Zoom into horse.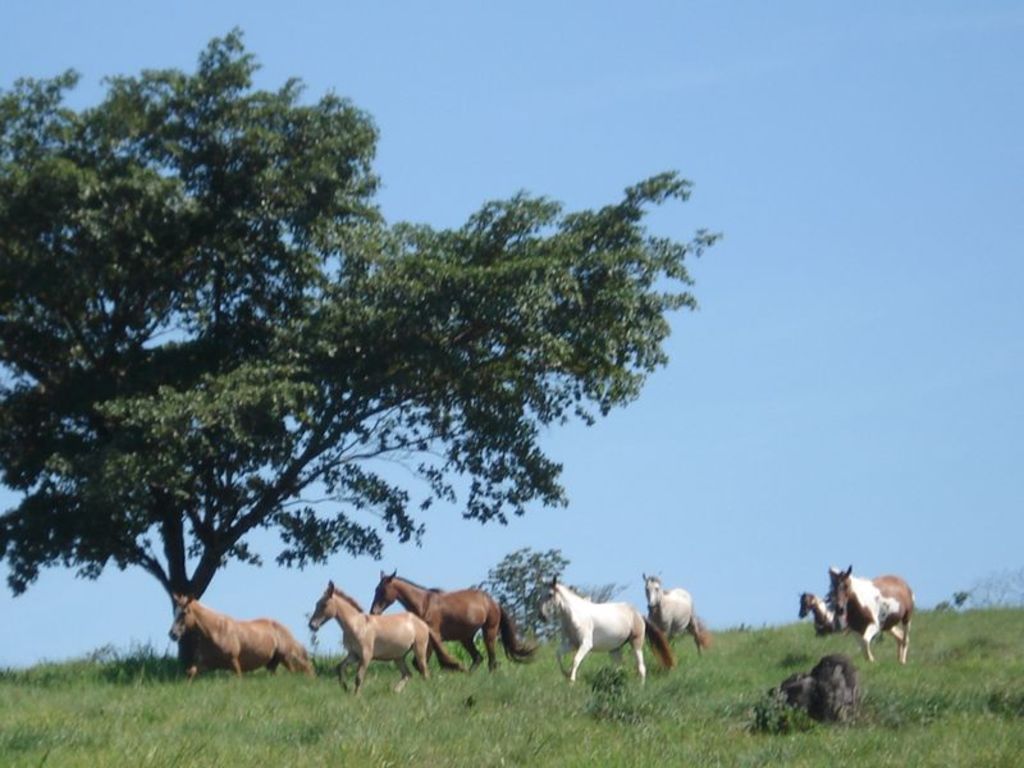
Zoom target: 364,563,543,678.
